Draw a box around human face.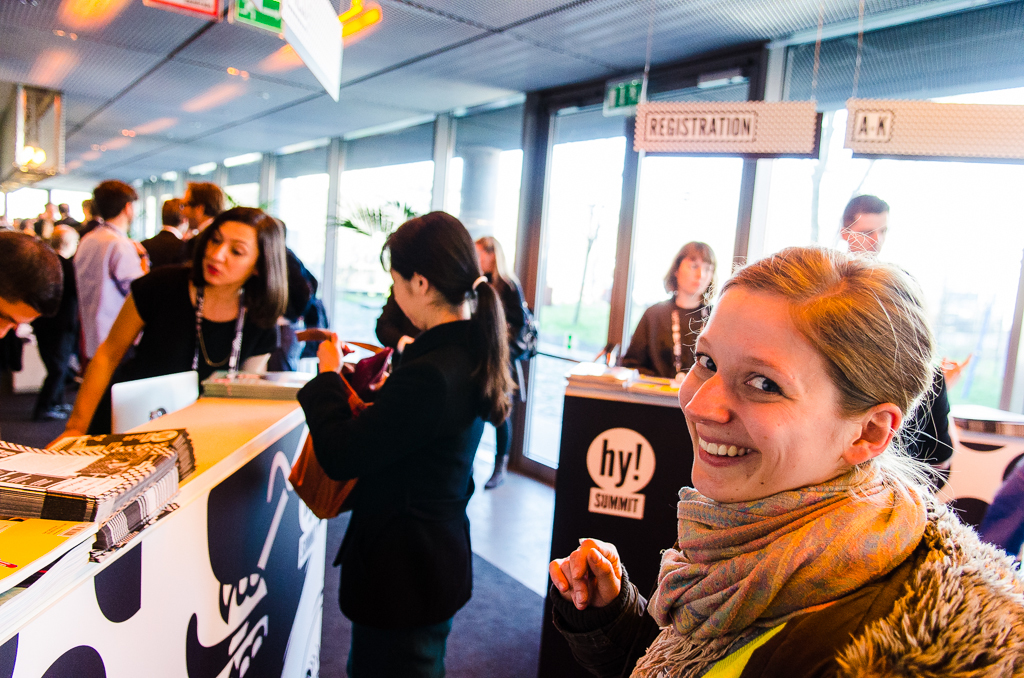
l=0, t=299, r=46, b=340.
